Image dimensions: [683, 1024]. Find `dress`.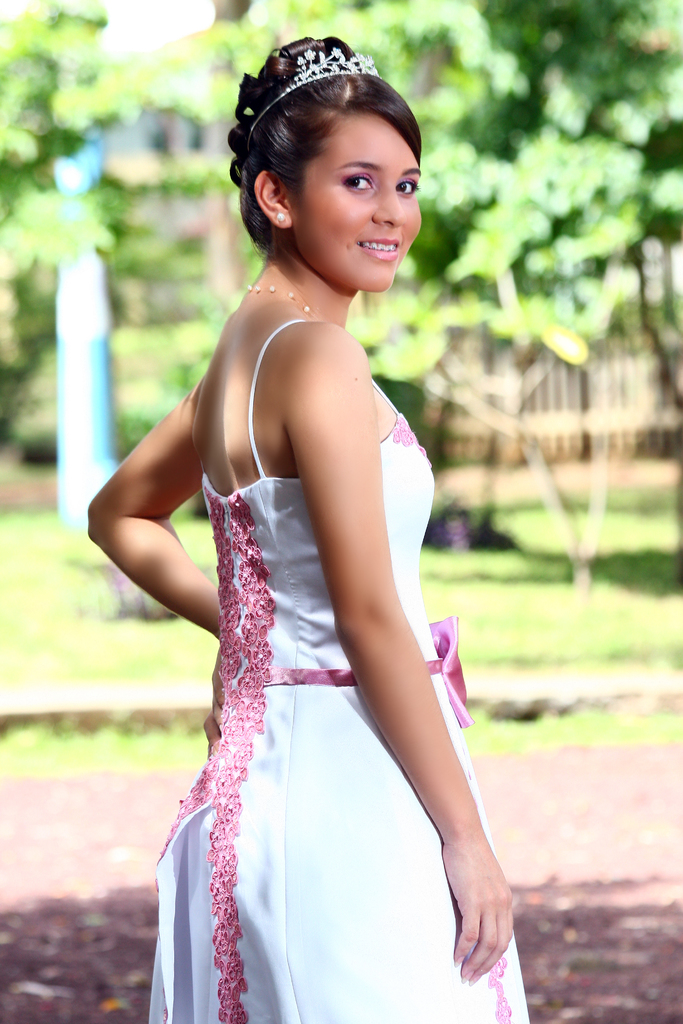
rect(106, 208, 523, 994).
